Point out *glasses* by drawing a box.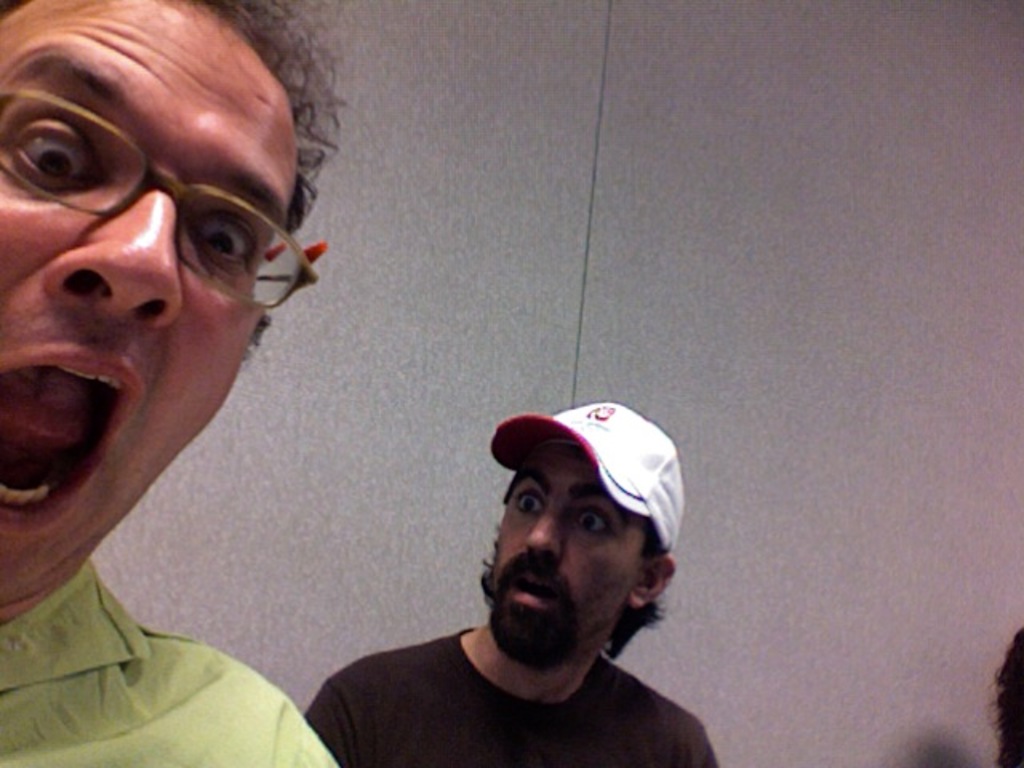
l=8, t=123, r=315, b=278.
